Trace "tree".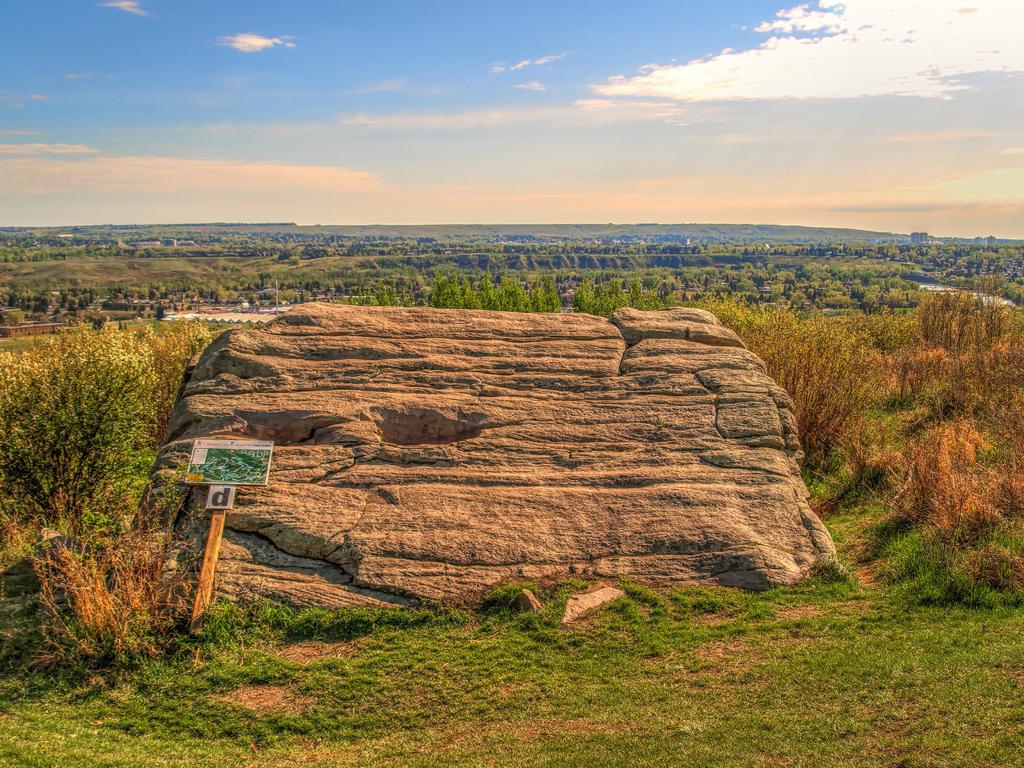
Traced to bbox(0, 320, 166, 520).
